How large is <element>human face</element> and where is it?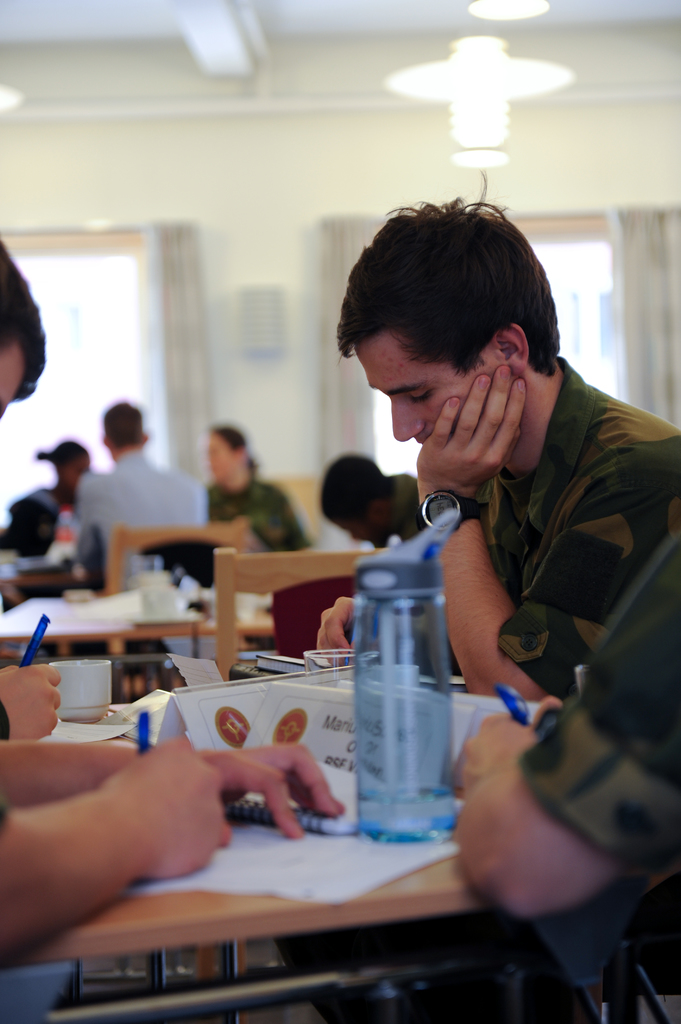
Bounding box: x1=352 y1=337 x2=518 y2=449.
